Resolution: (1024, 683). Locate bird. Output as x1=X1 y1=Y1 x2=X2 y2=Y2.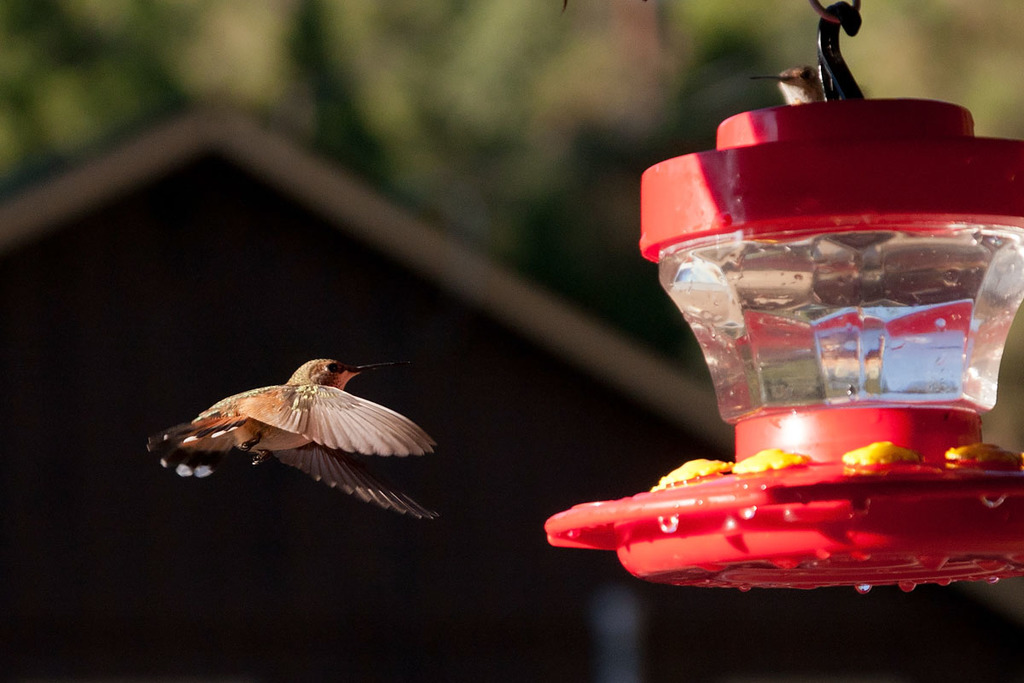
x1=143 y1=359 x2=444 y2=517.
